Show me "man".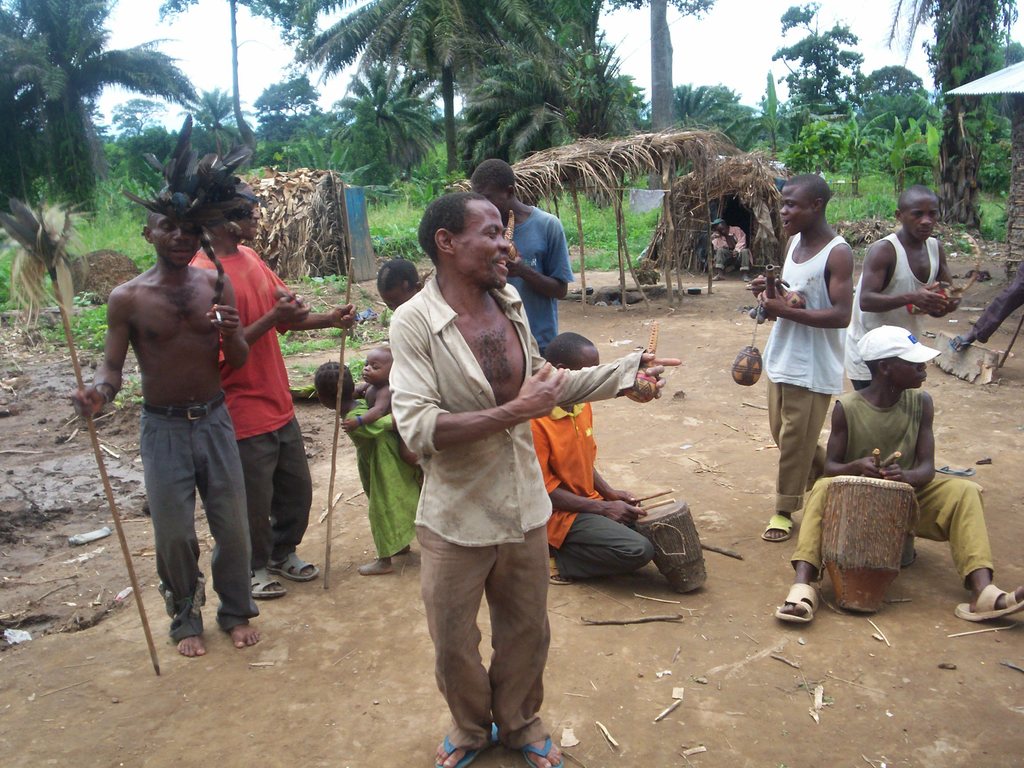
"man" is here: bbox=[529, 331, 652, 586].
